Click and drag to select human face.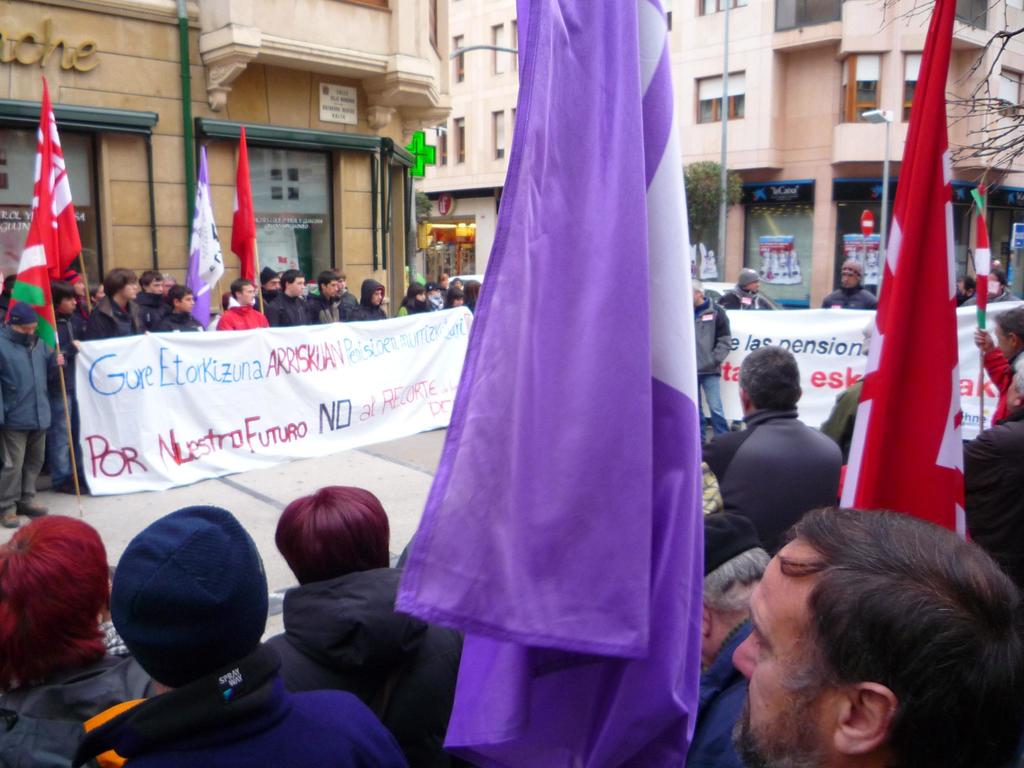
Selection: select_region(837, 268, 857, 291).
